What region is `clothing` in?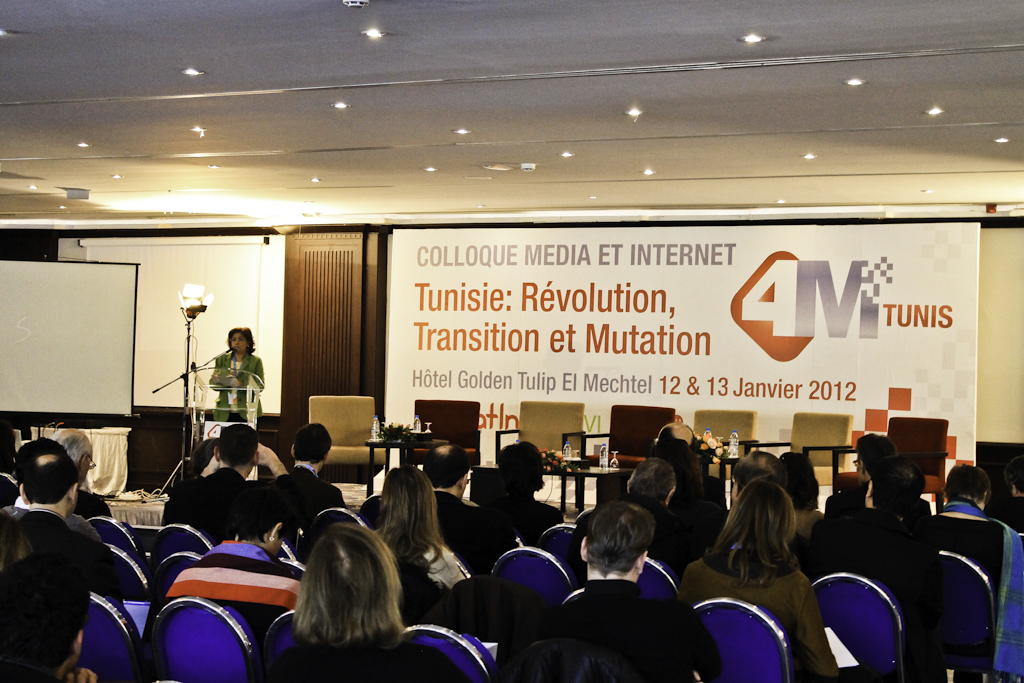
[212, 341, 264, 426].
